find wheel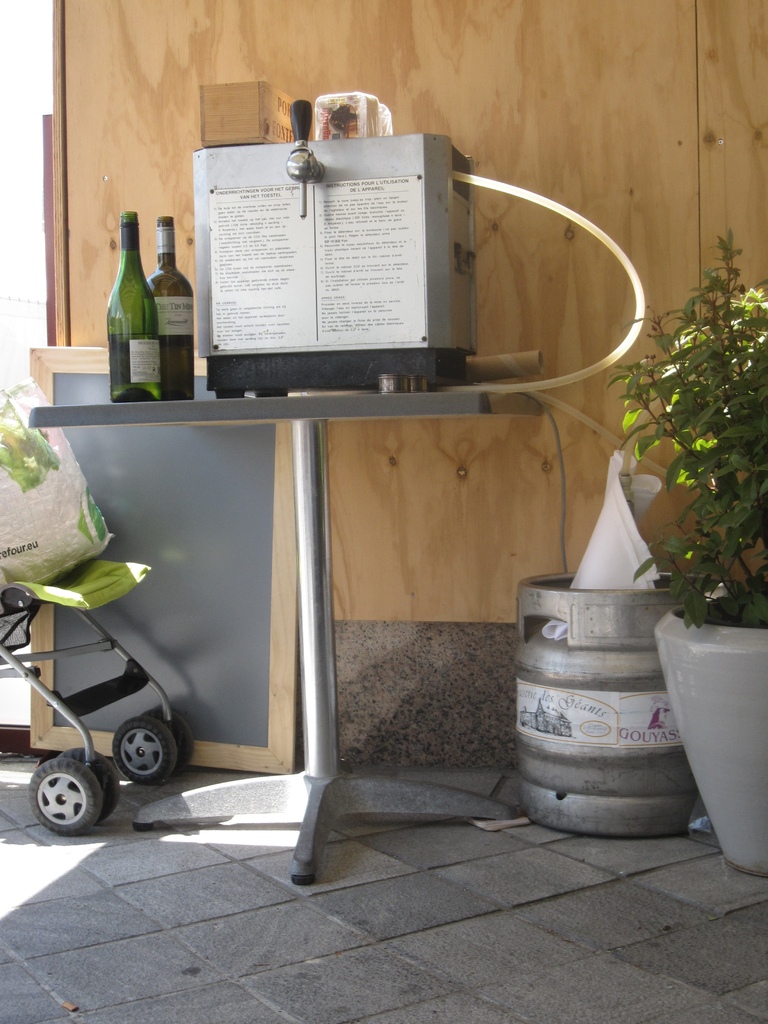
26,752,108,841
